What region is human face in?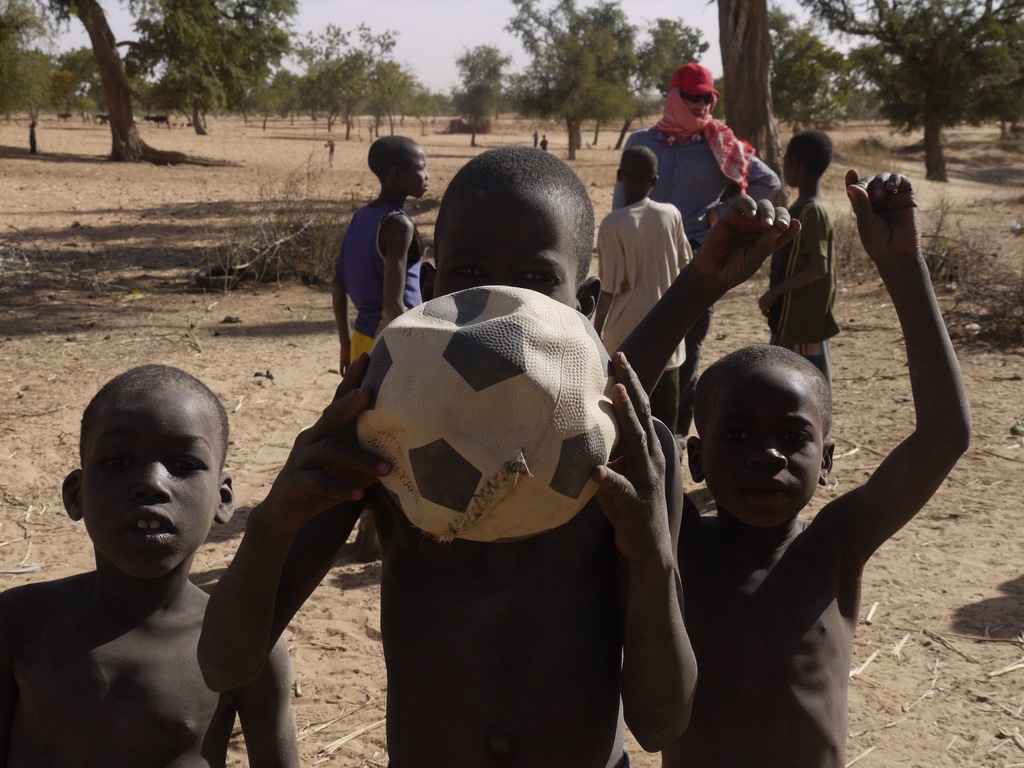
bbox(82, 393, 223, 579).
